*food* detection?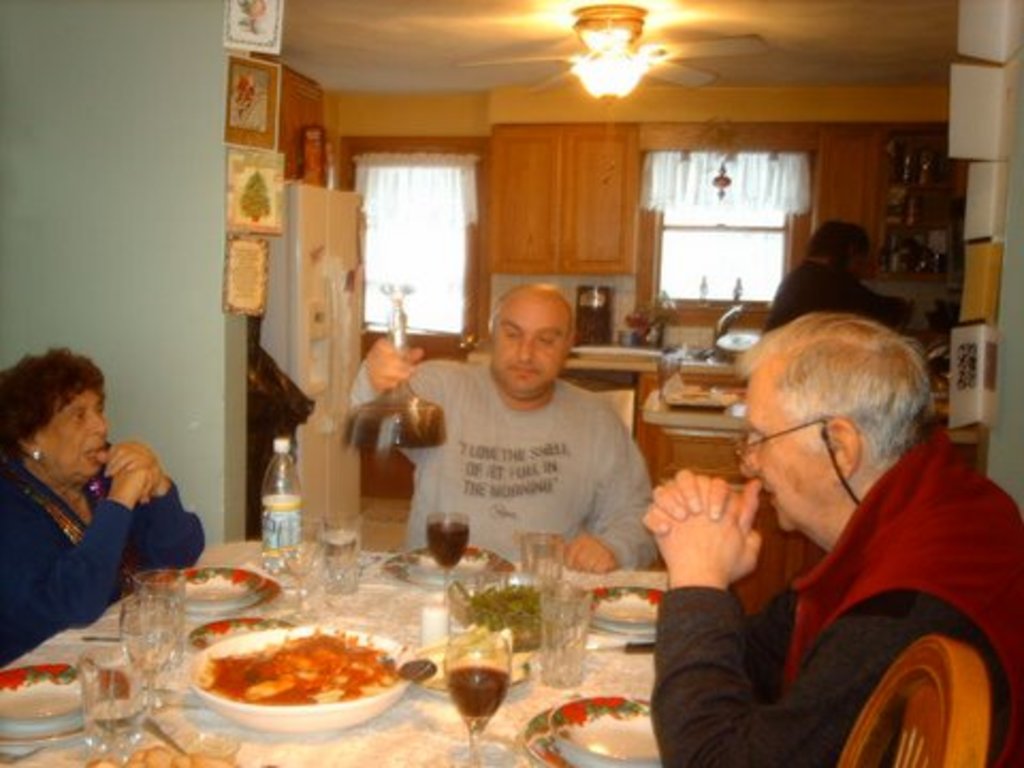
Rect(164, 614, 407, 734)
